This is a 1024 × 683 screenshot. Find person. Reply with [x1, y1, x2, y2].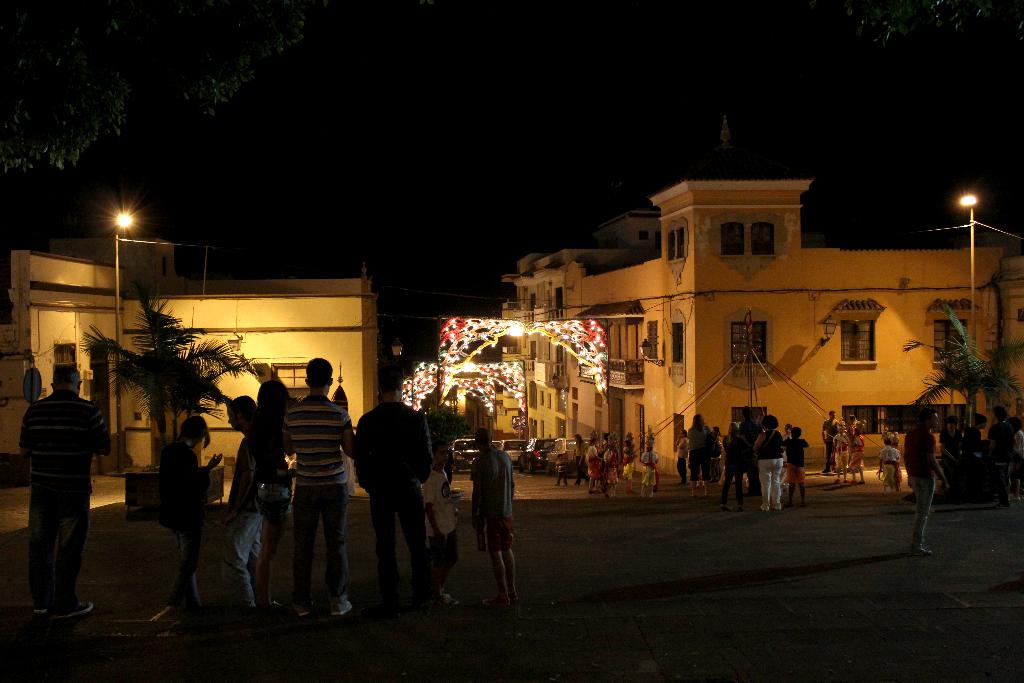
[902, 407, 949, 557].
